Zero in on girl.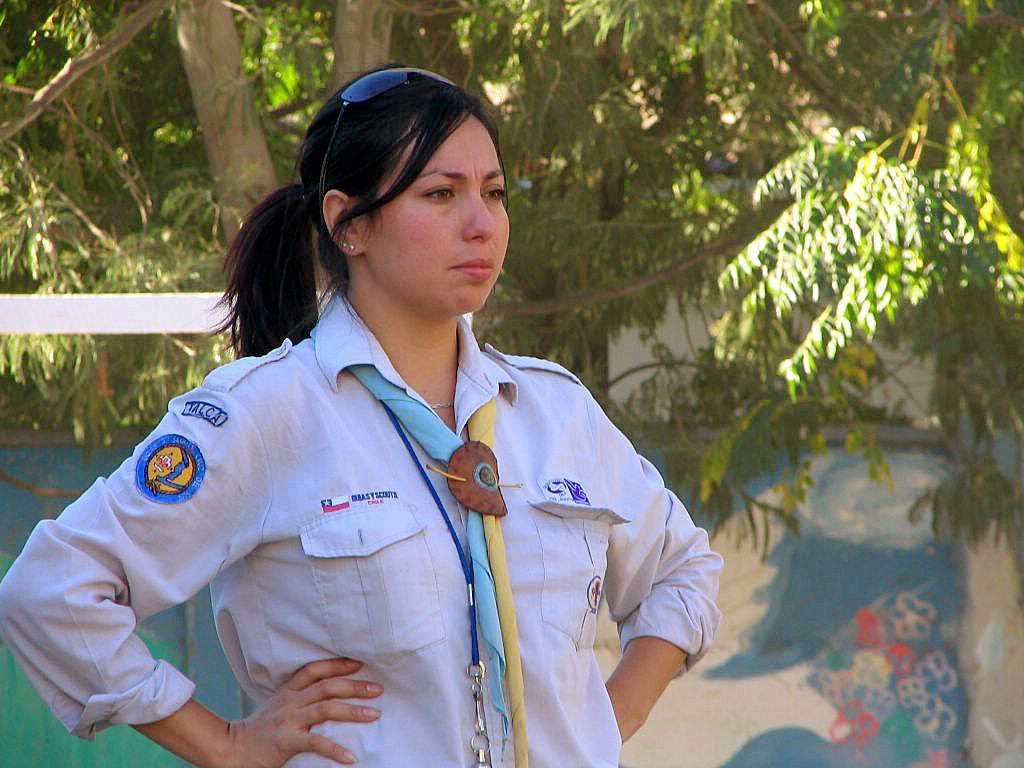
Zeroed in: region(0, 67, 721, 767).
